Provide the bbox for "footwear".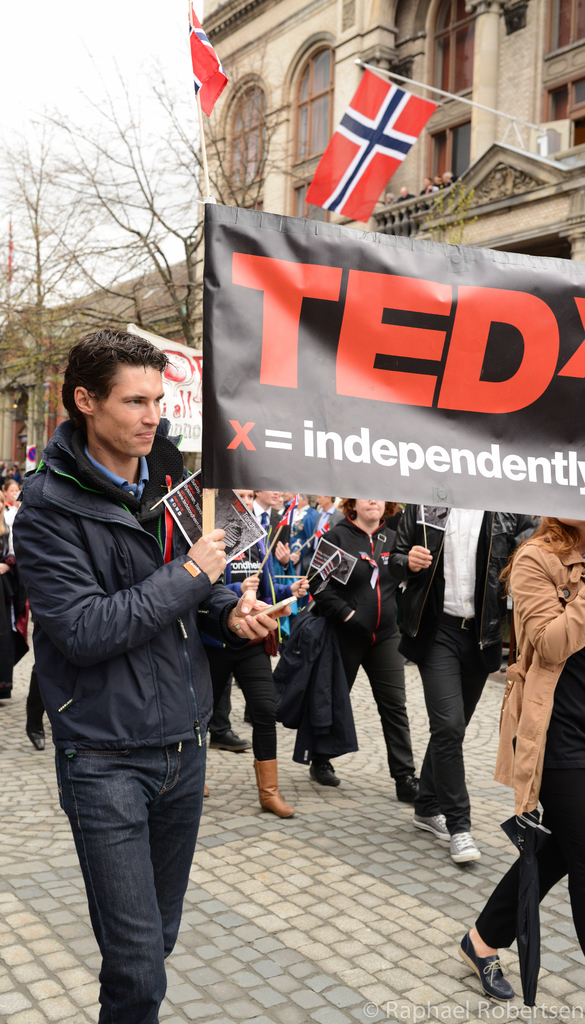
left=411, top=807, right=452, bottom=838.
